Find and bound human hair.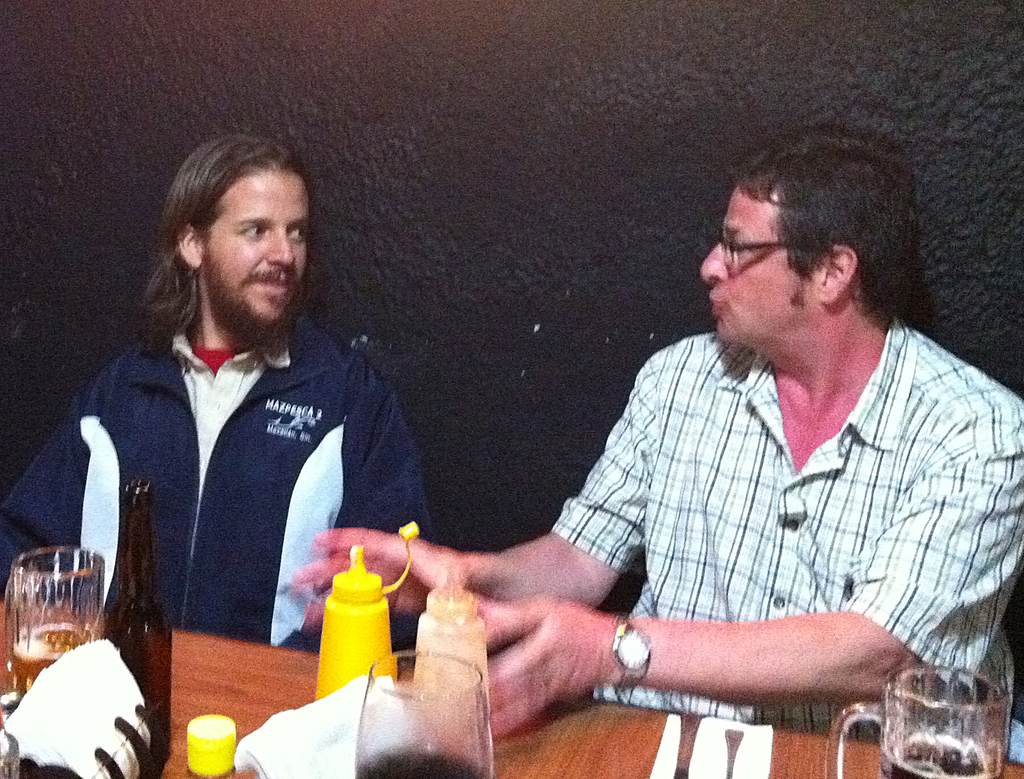
Bound: 735:125:917:313.
